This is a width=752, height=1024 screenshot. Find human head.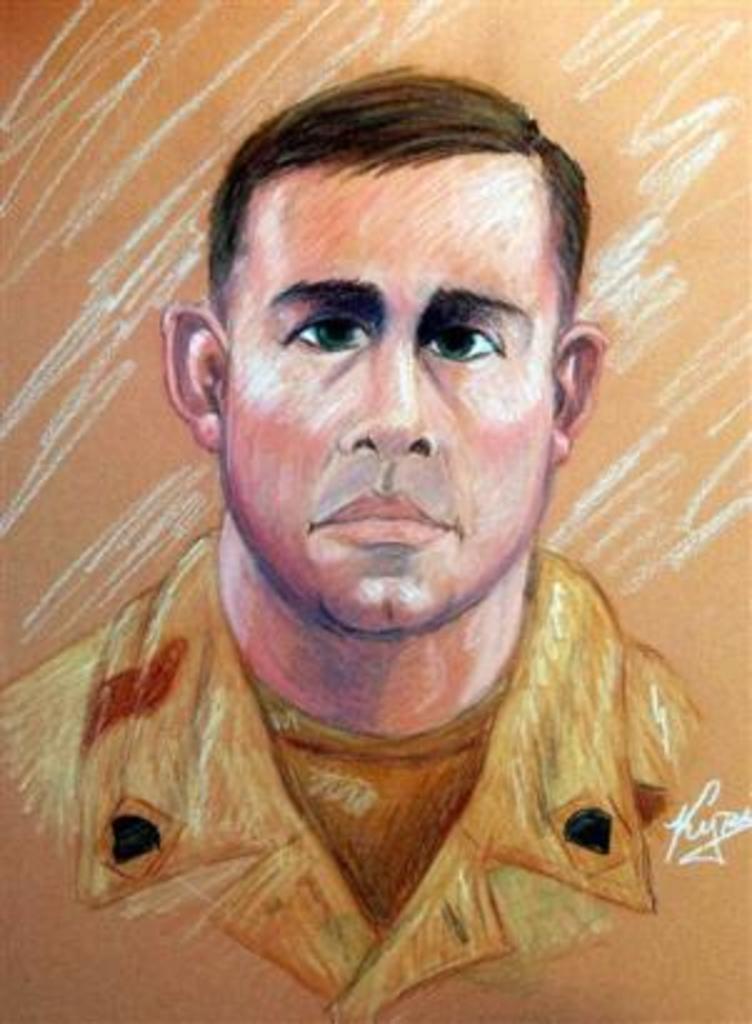
Bounding box: 192:42:602:657.
